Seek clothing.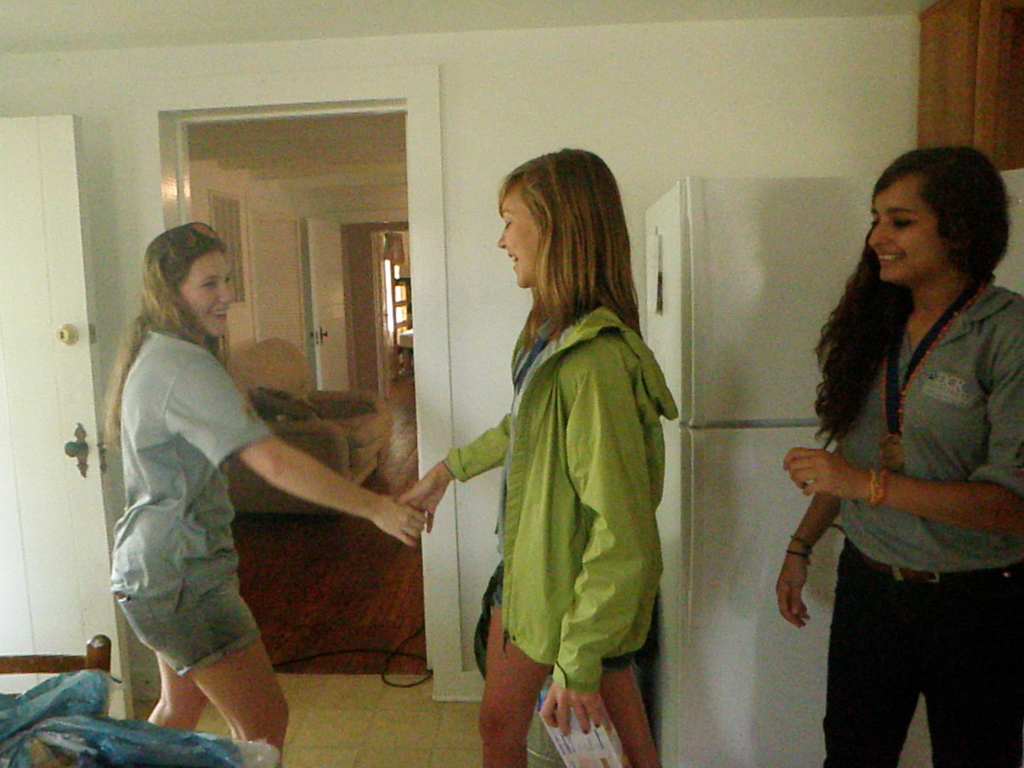
detection(453, 250, 680, 726).
